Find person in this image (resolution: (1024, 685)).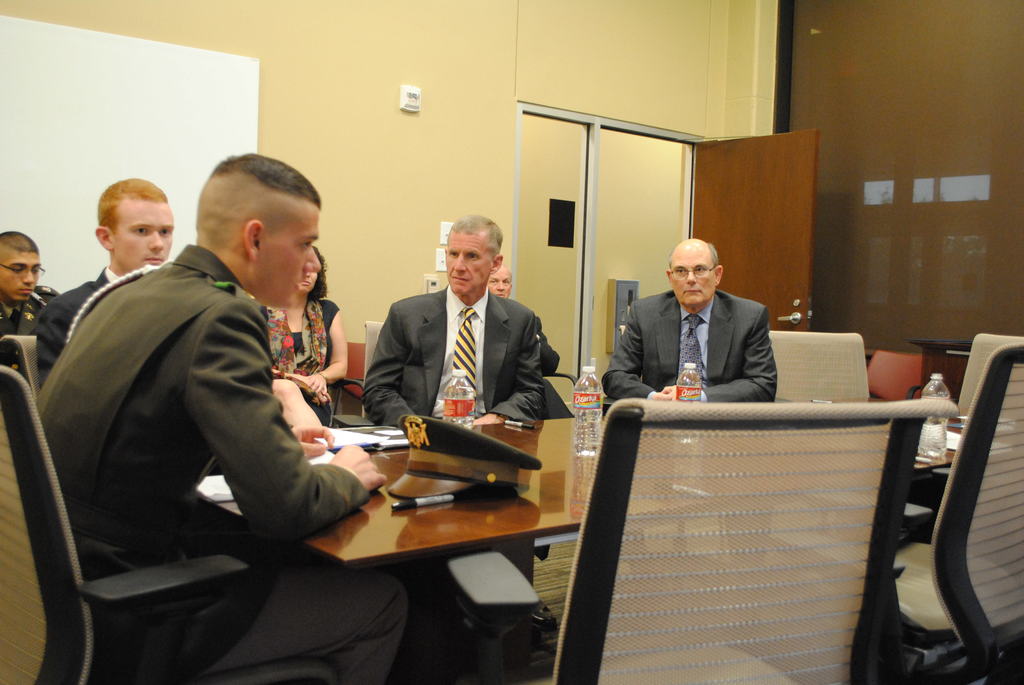
{"left": 27, "top": 178, "right": 174, "bottom": 397}.
